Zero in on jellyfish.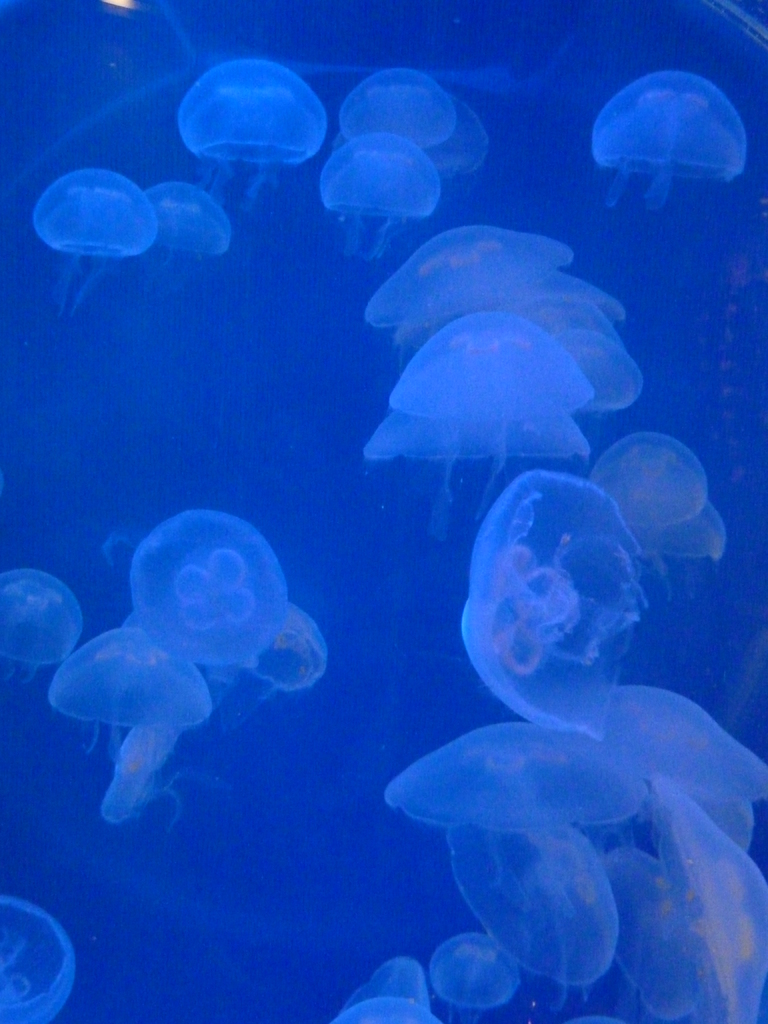
Zeroed in: bbox=[0, 903, 76, 1020].
